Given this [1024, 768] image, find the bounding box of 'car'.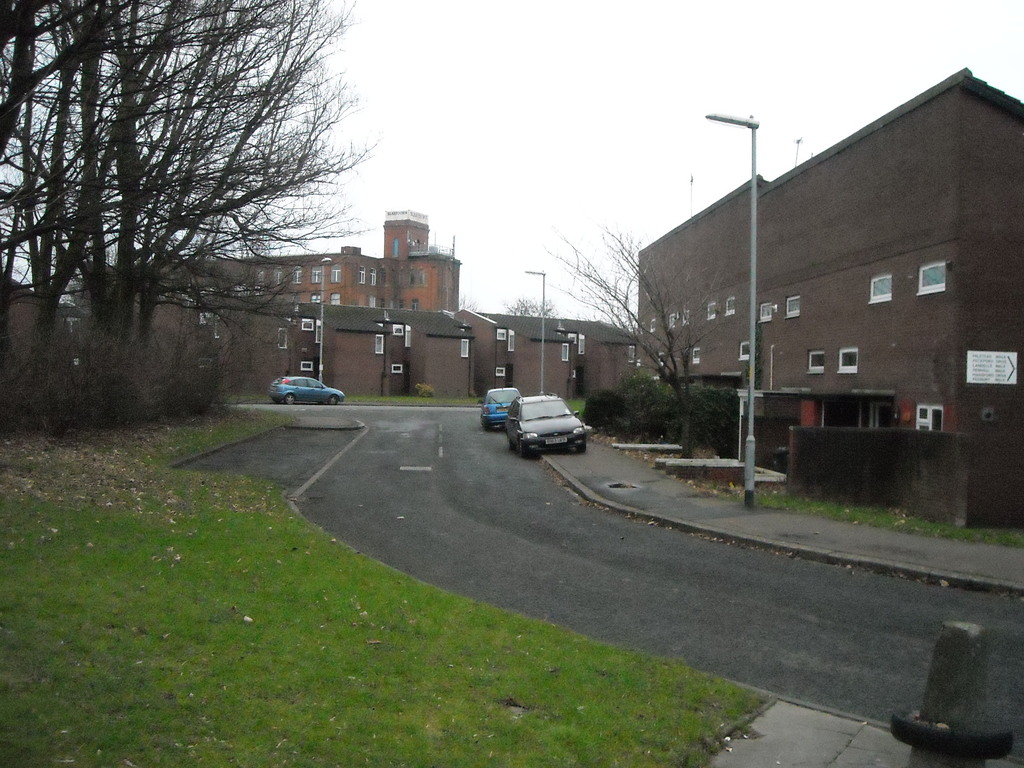
l=504, t=390, r=588, b=459.
